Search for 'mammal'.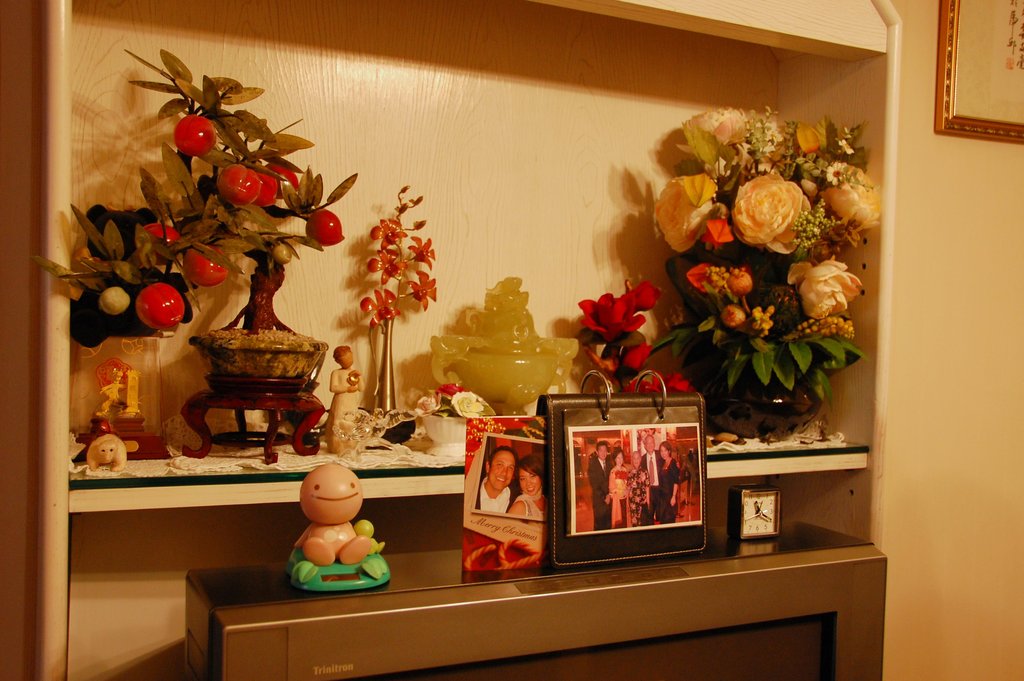
Found at bbox=(639, 432, 666, 526).
